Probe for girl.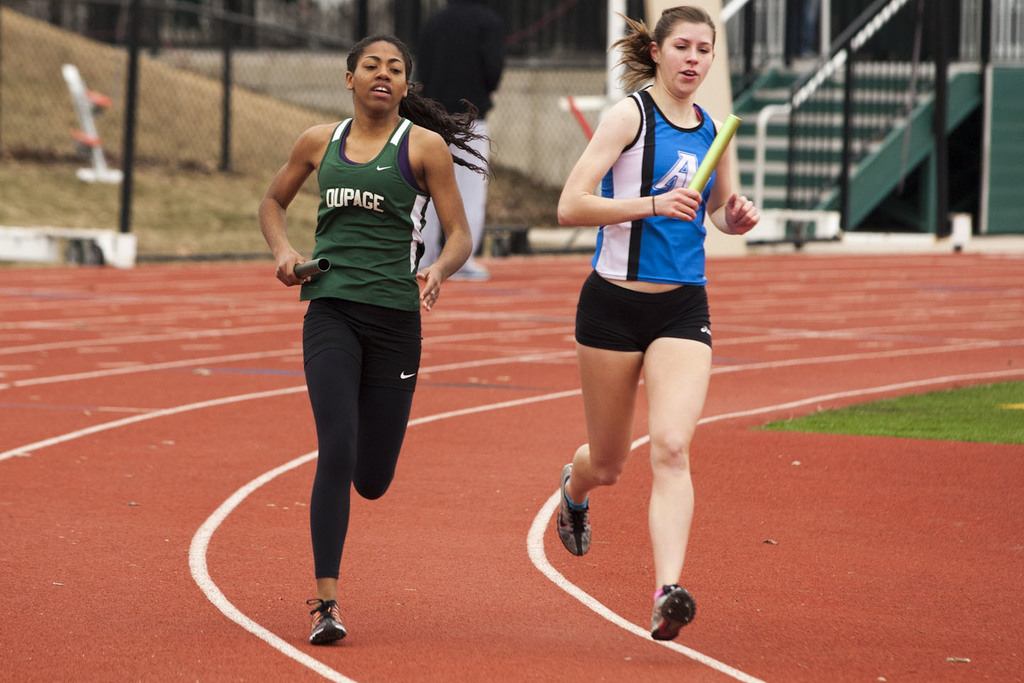
Probe result: (x1=259, y1=33, x2=496, y2=643).
